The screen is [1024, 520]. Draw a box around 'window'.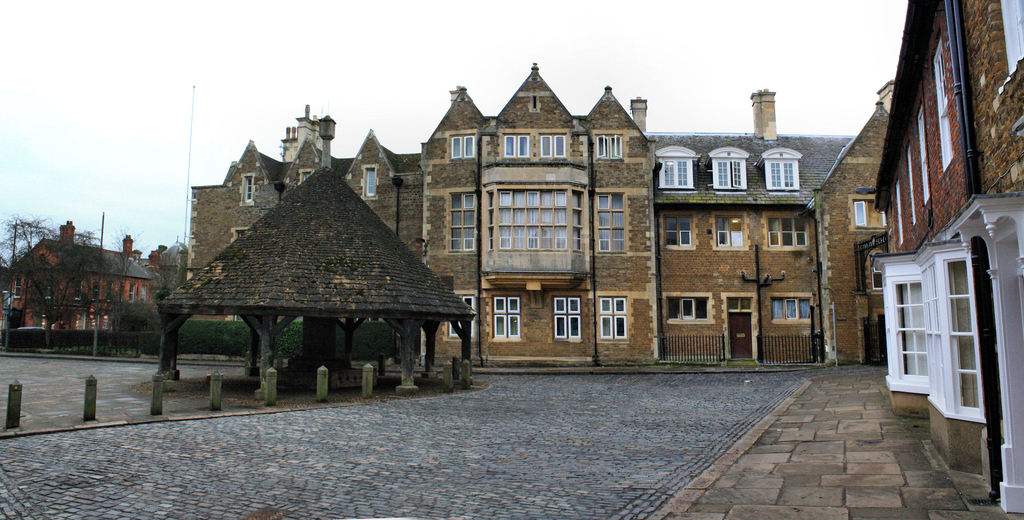
[left=492, top=295, right=521, bottom=339].
